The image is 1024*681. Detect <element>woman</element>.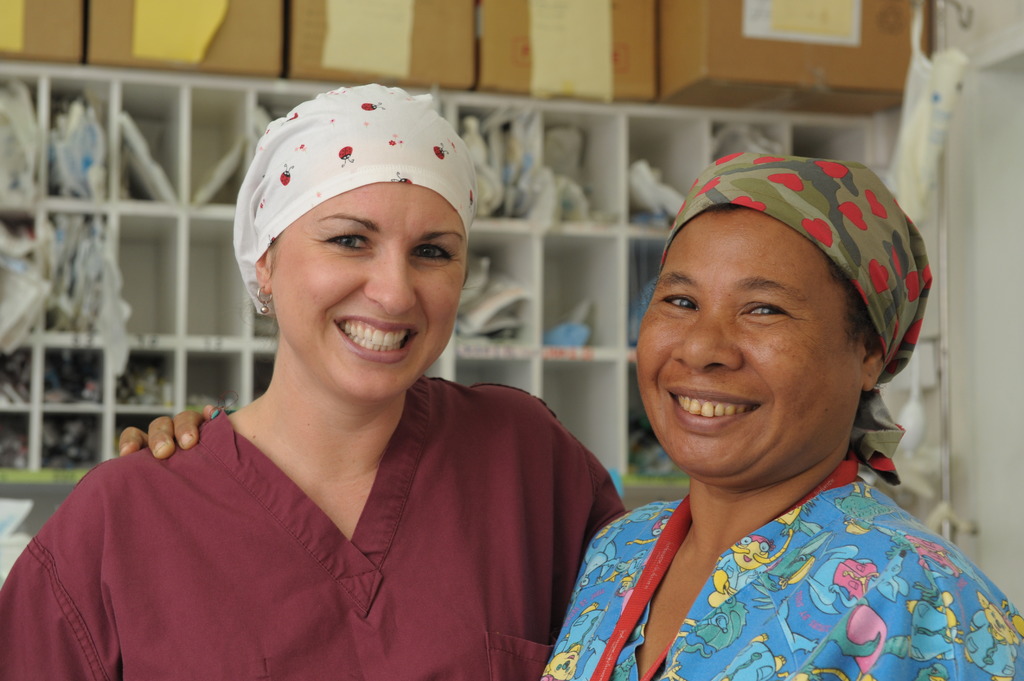
Detection: box(0, 83, 629, 680).
